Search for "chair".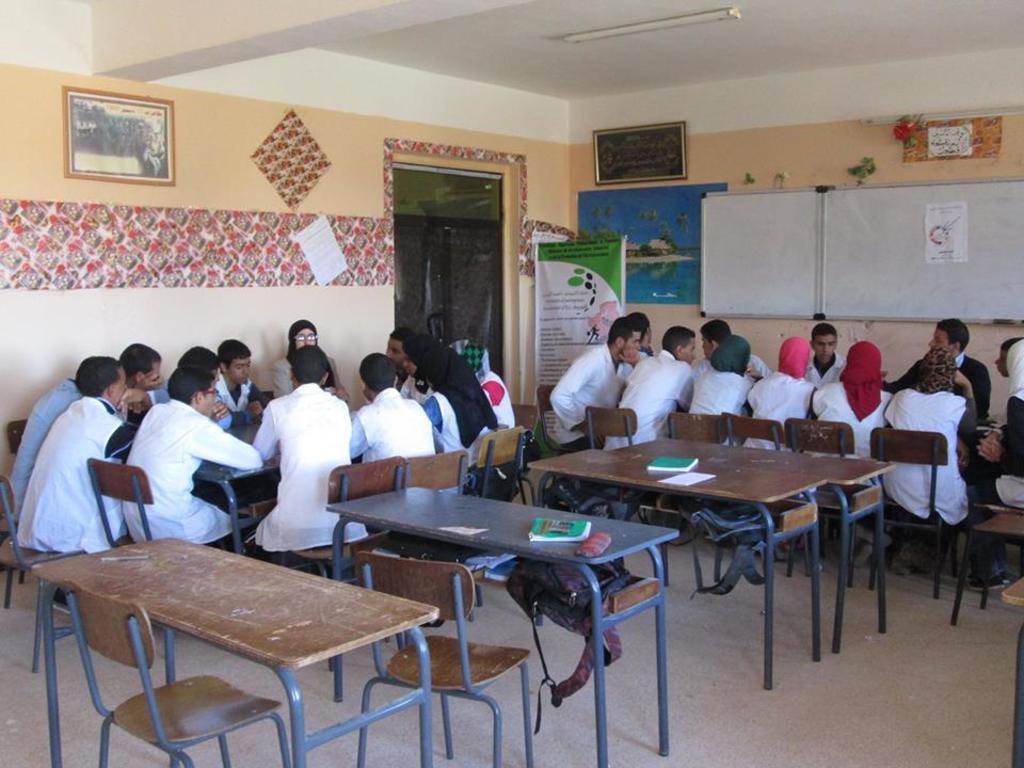
Found at 666,409,730,449.
